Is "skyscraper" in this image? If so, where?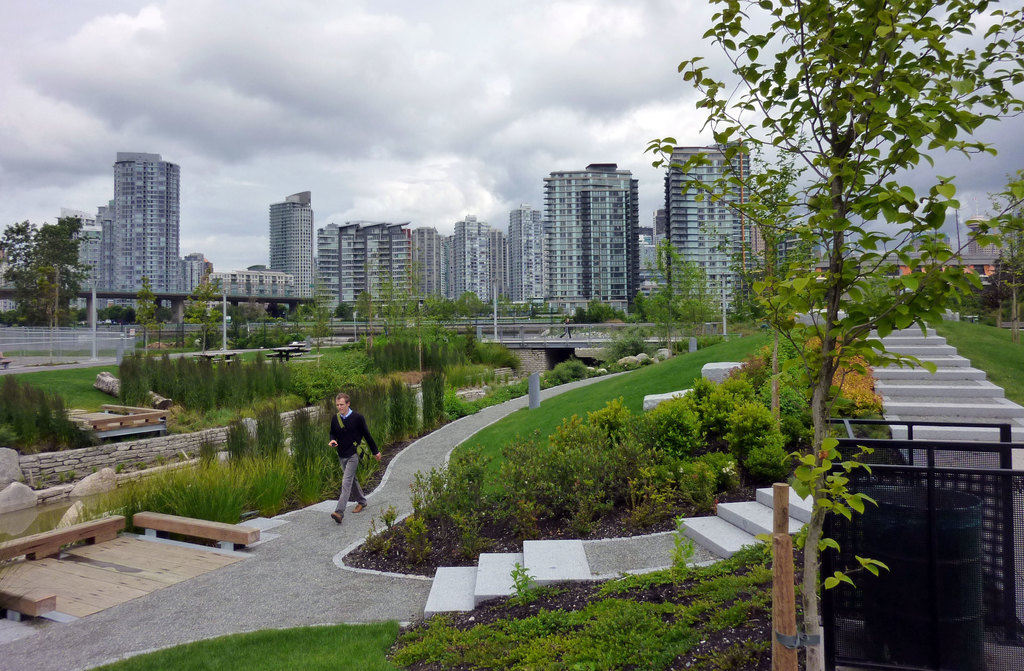
Yes, at [661, 138, 751, 318].
